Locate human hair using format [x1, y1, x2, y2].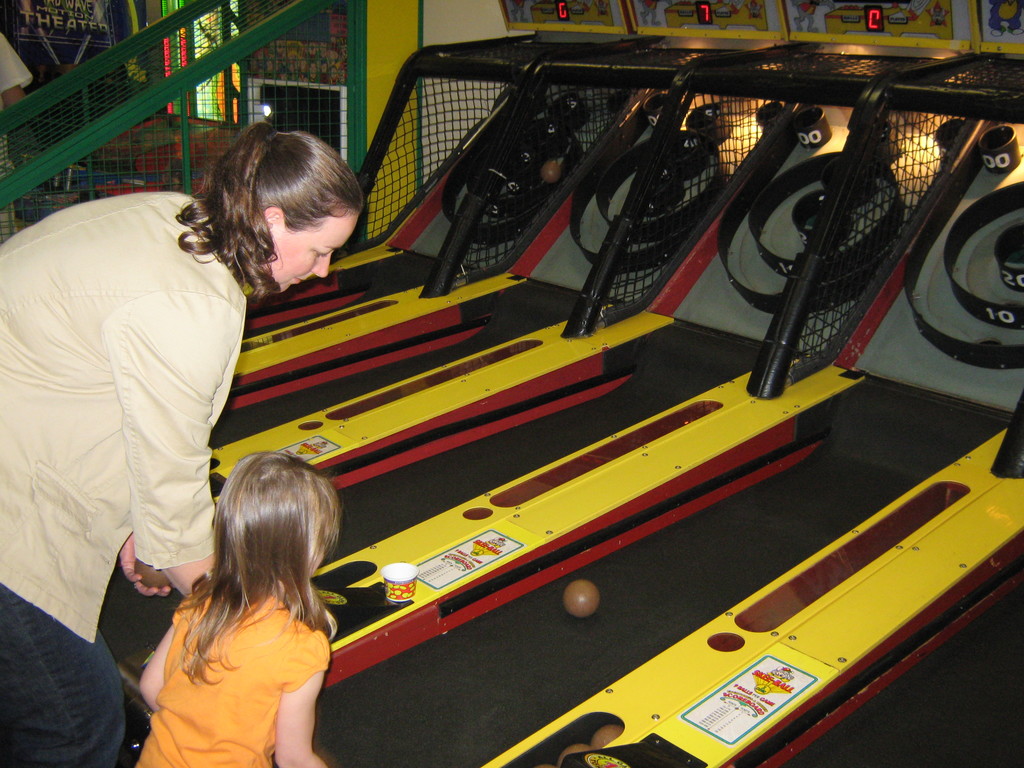
[169, 447, 345, 685].
